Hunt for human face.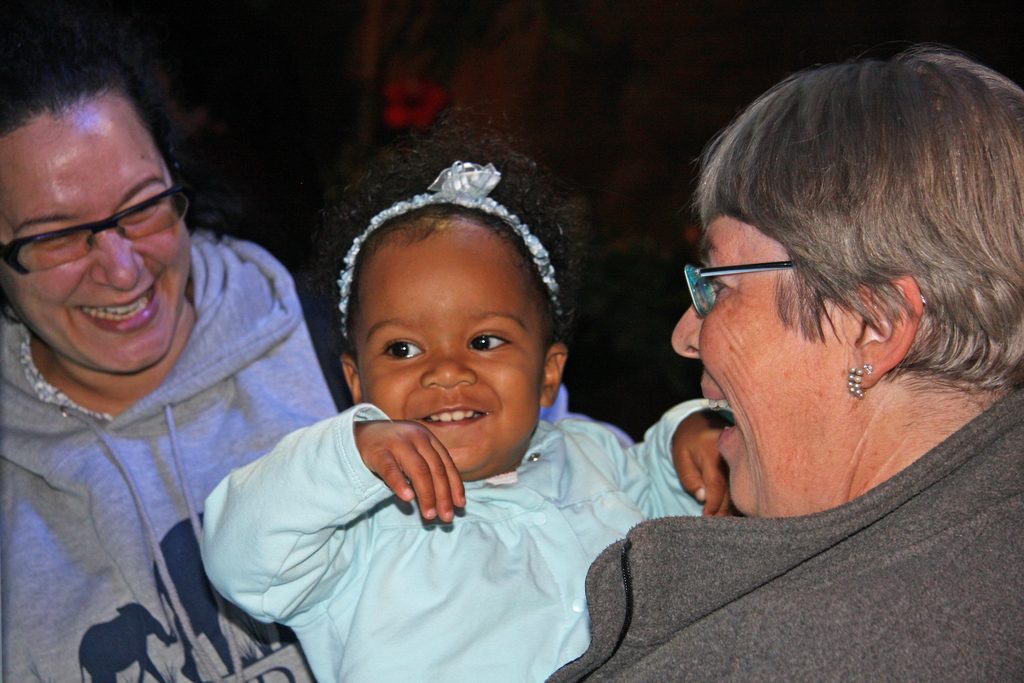
Hunted down at (left=387, top=67, right=440, bottom=134).
